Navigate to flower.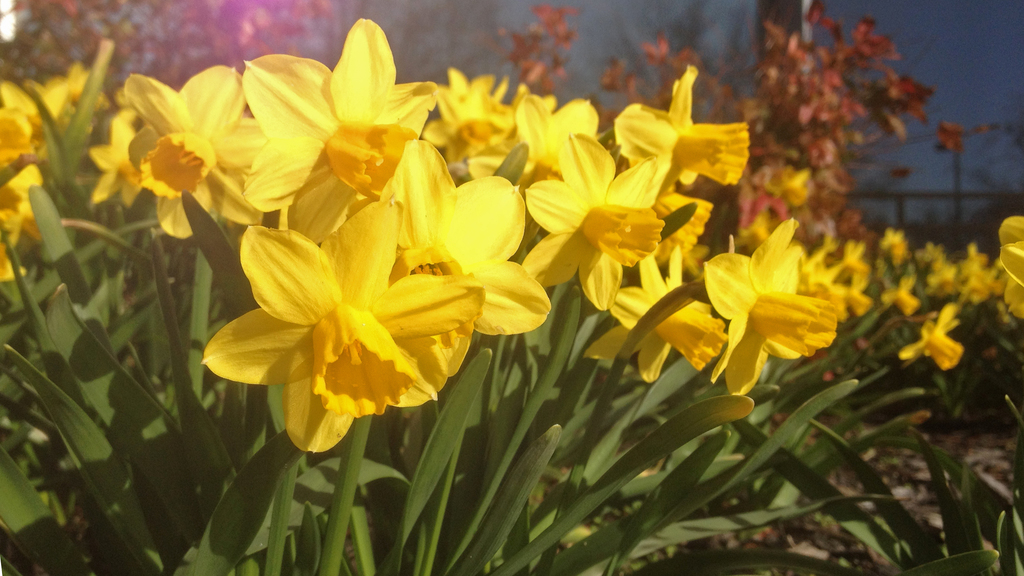
Navigation target: detection(524, 131, 662, 318).
